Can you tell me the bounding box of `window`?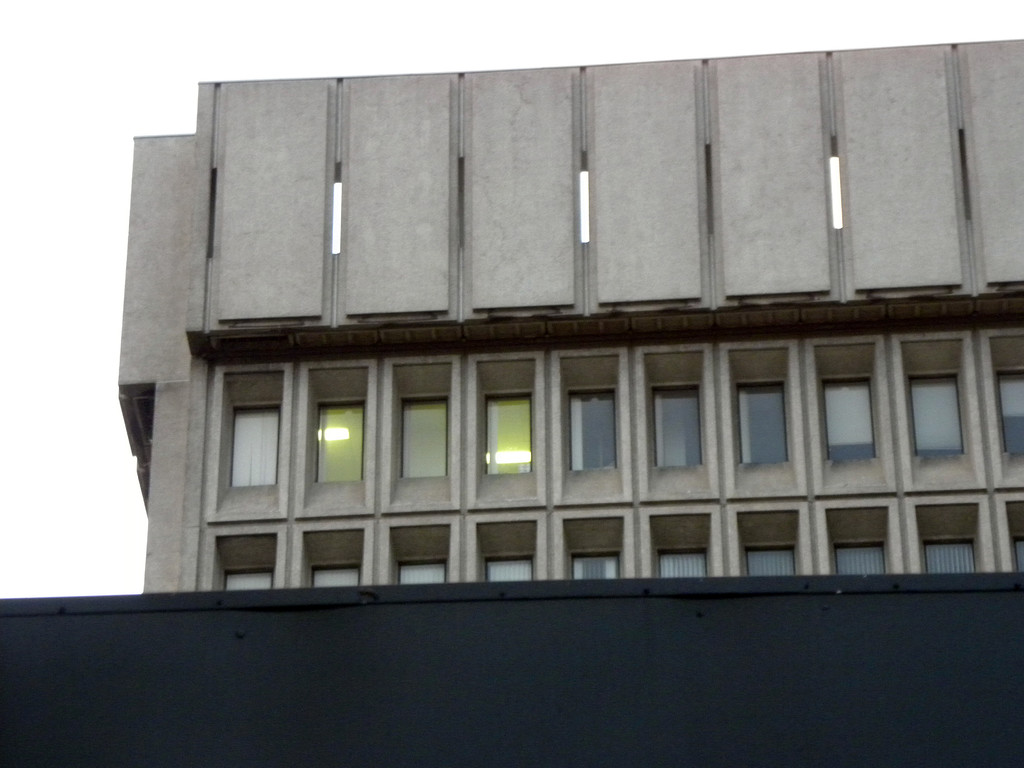
<bbox>825, 529, 896, 577</bbox>.
